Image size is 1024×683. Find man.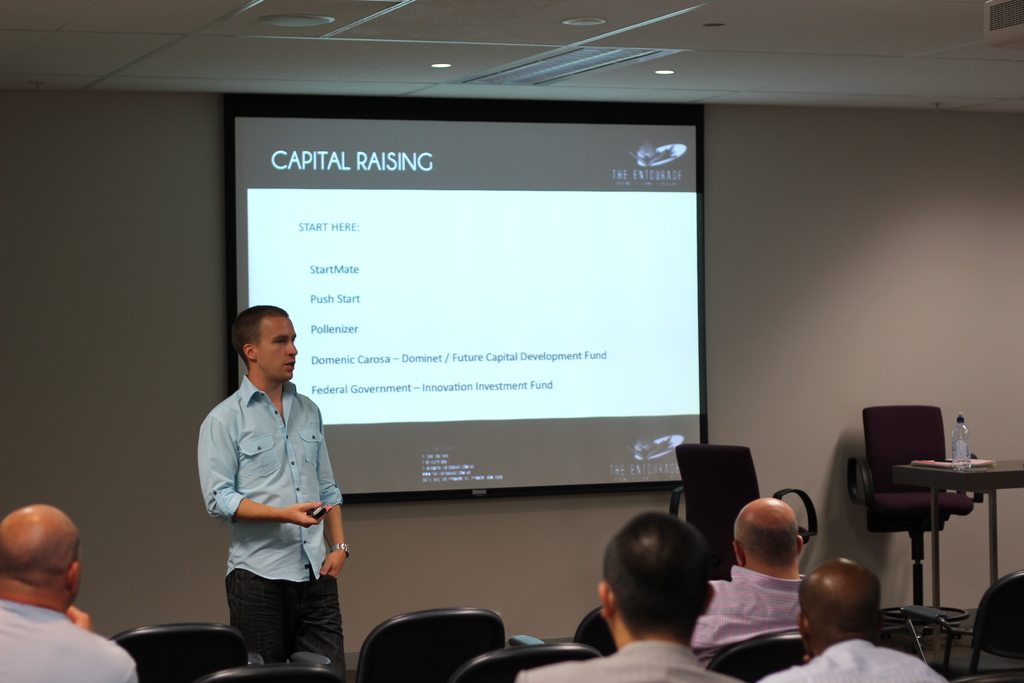
<region>694, 495, 815, 649</region>.
